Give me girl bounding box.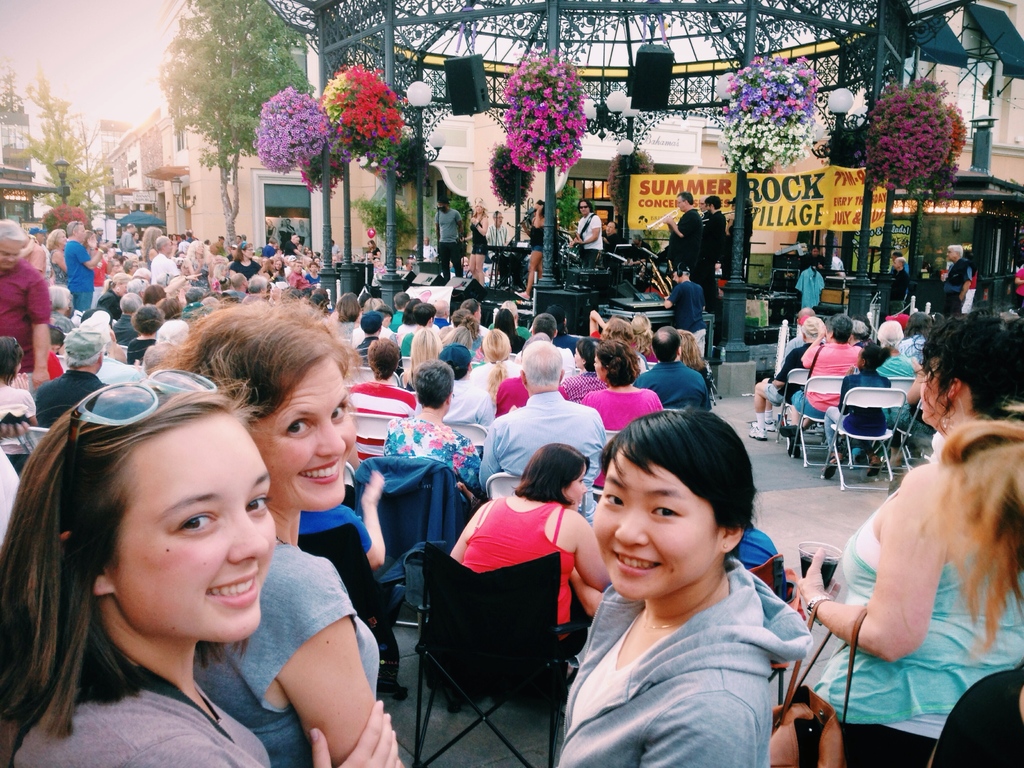
x1=0 y1=370 x2=408 y2=767.
